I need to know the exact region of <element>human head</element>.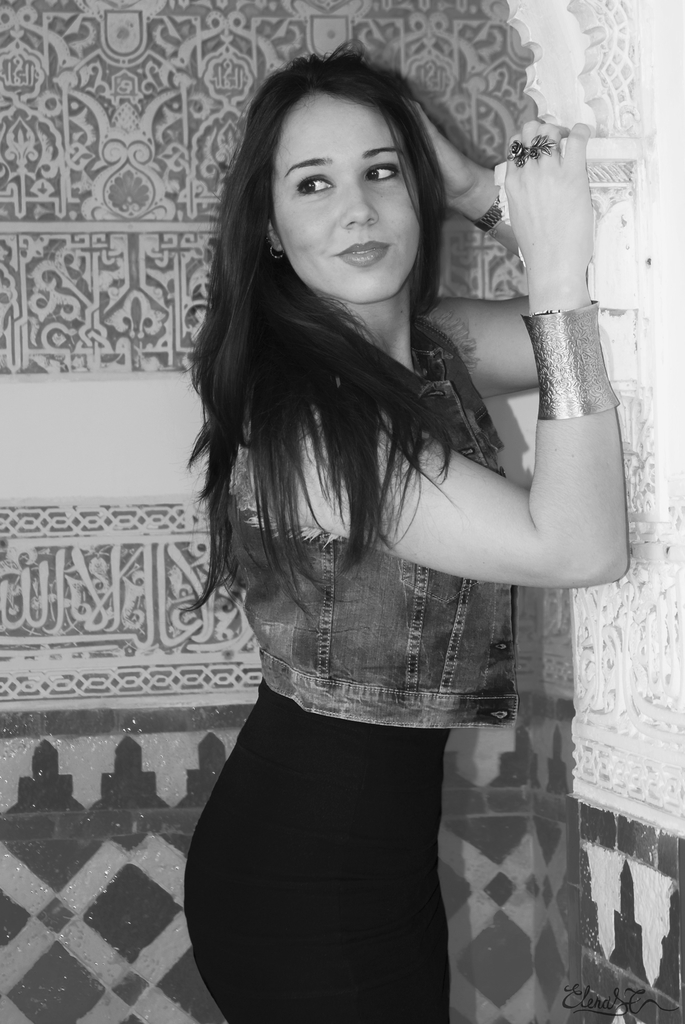
Region: <region>228, 47, 476, 312</region>.
